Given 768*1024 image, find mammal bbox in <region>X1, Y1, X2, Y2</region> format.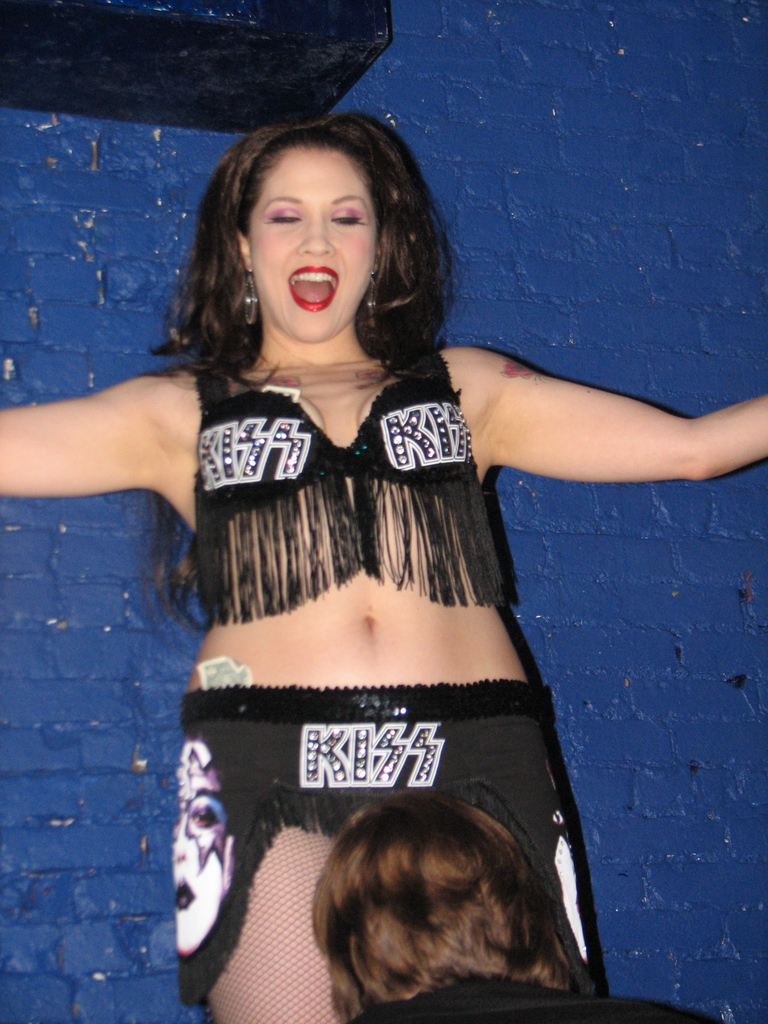
<region>0, 114, 767, 1023</region>.
